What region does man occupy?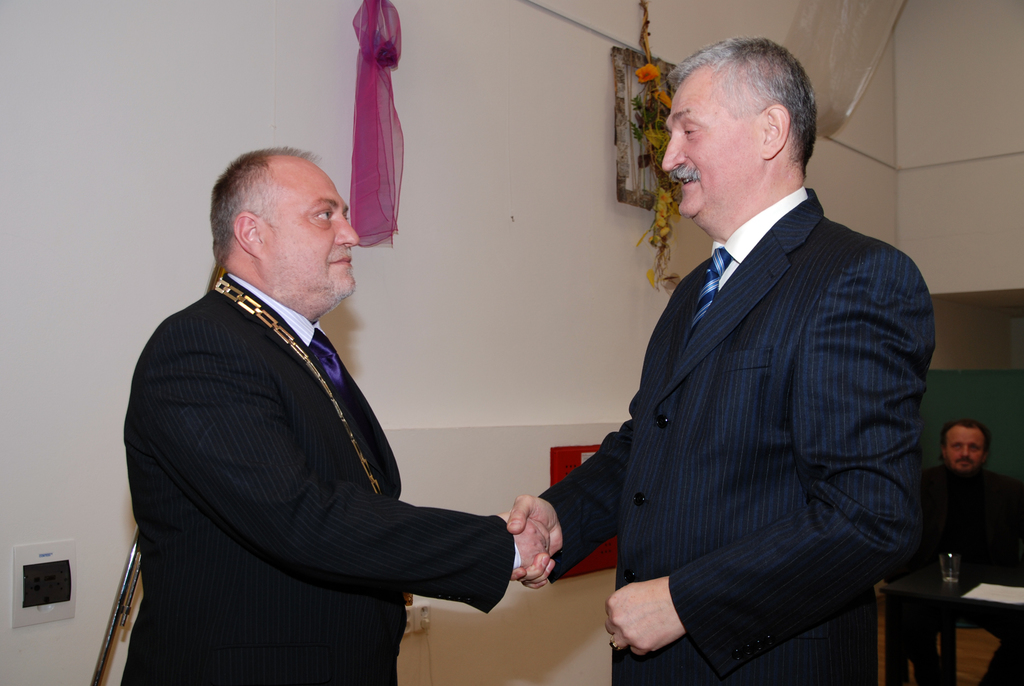
detection(113, 145, 555, 685).
